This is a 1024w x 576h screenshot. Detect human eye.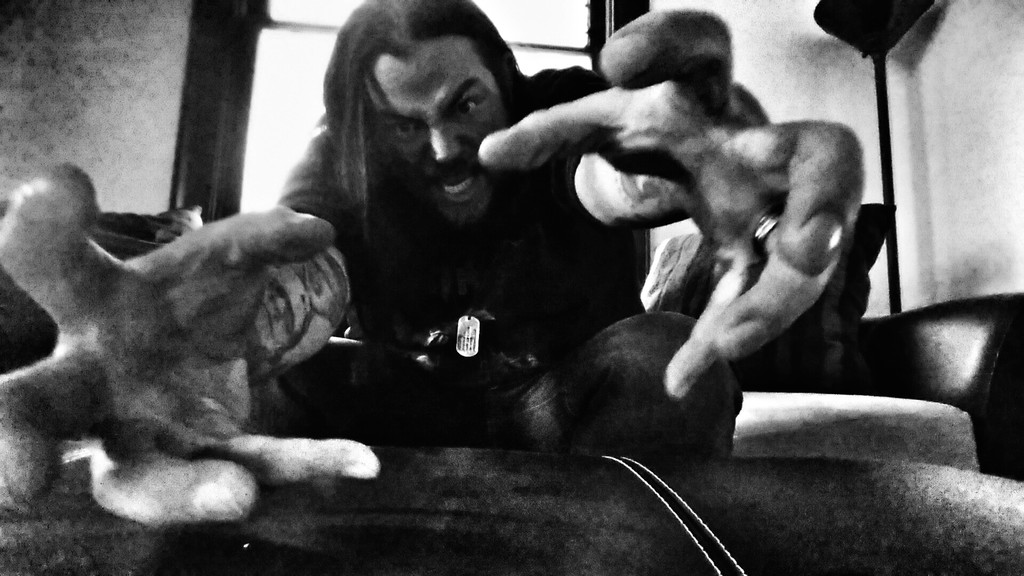
region(456, 93, 486, 115).
